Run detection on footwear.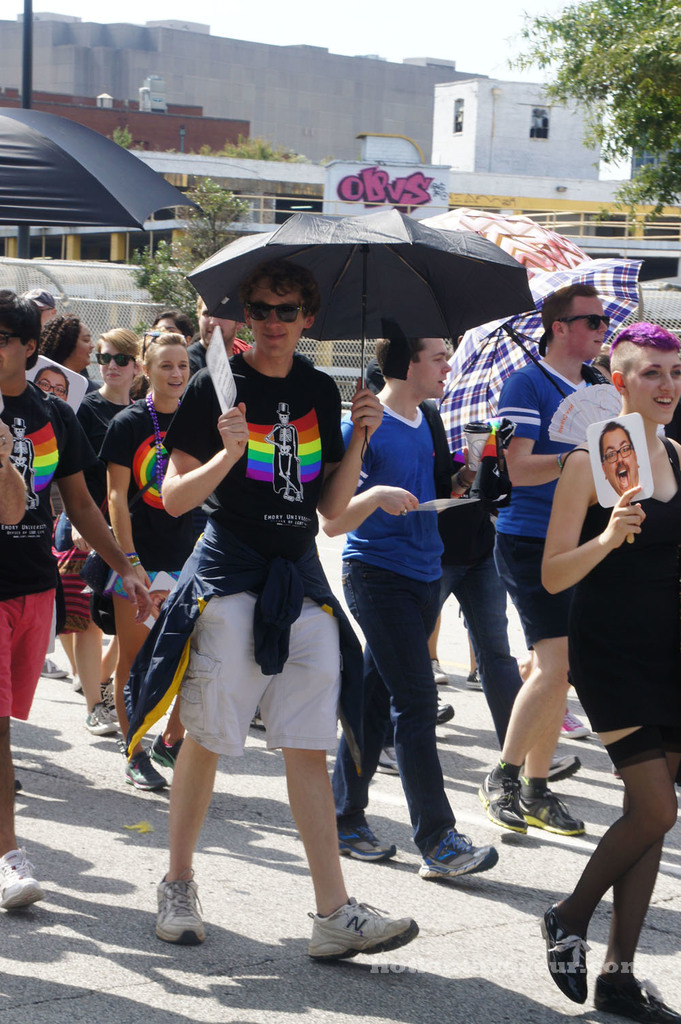
Result: (x1=600, y1=974, x2=680, y2=1023).
